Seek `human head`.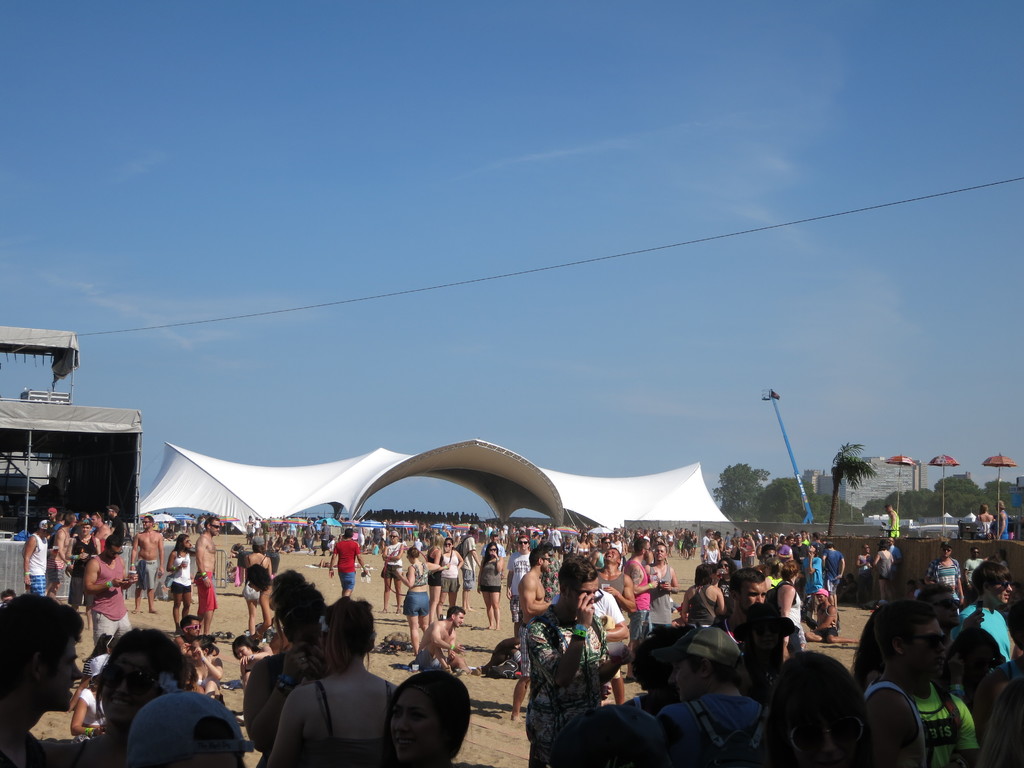
bbox(531, 544, 551, 573).
